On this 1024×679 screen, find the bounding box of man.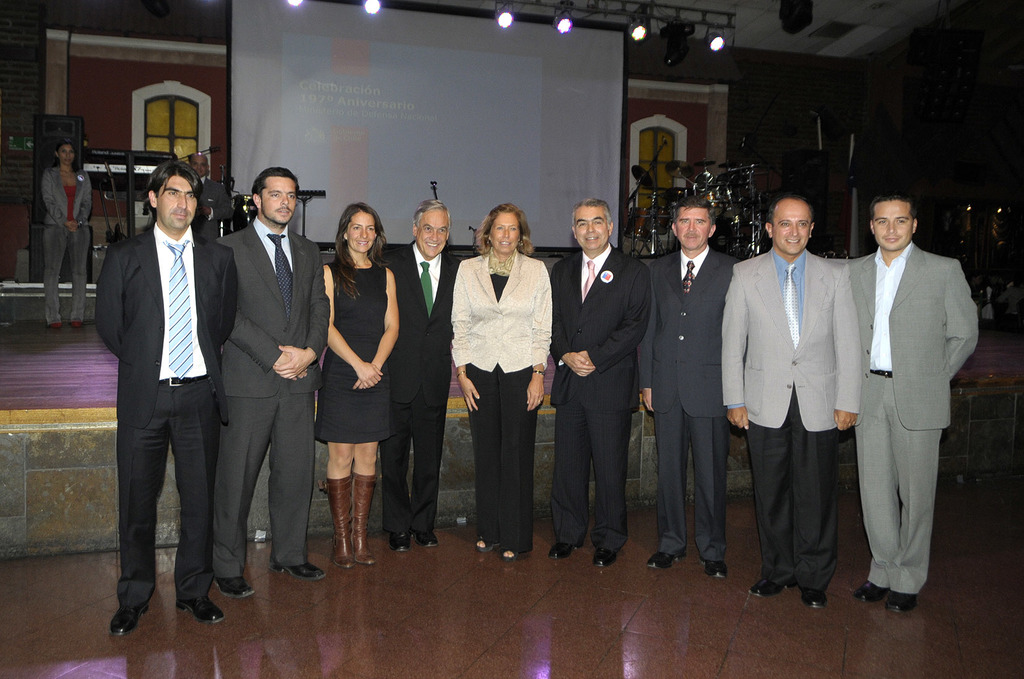
Bounding box: [94, 115, 238, 648].
